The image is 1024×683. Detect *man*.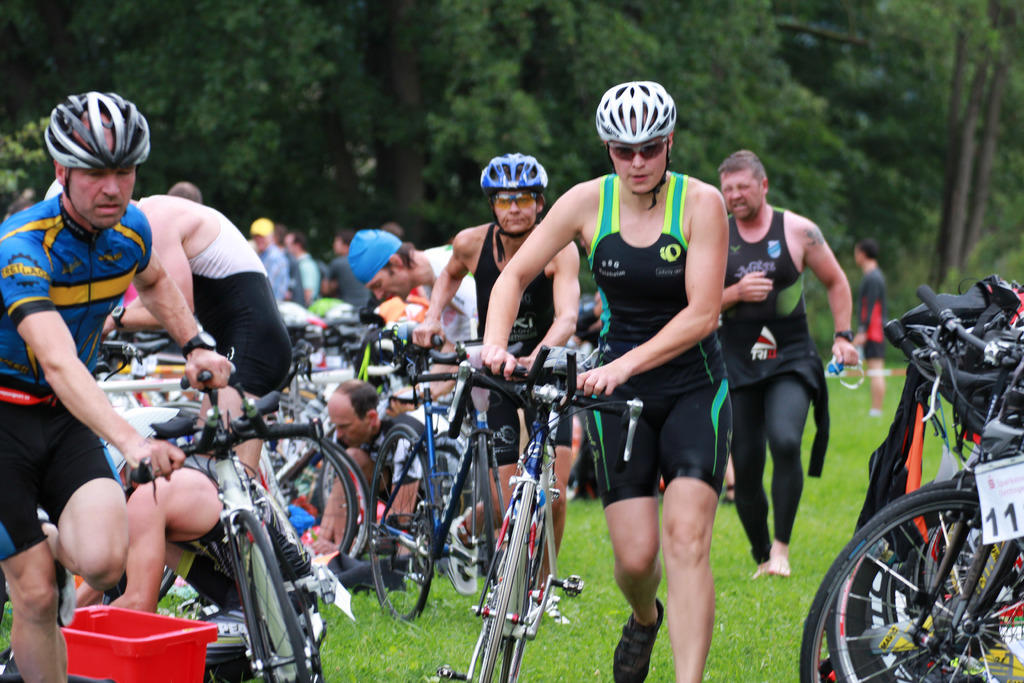
Detection: bbox=(321, 230, 374, 317).
